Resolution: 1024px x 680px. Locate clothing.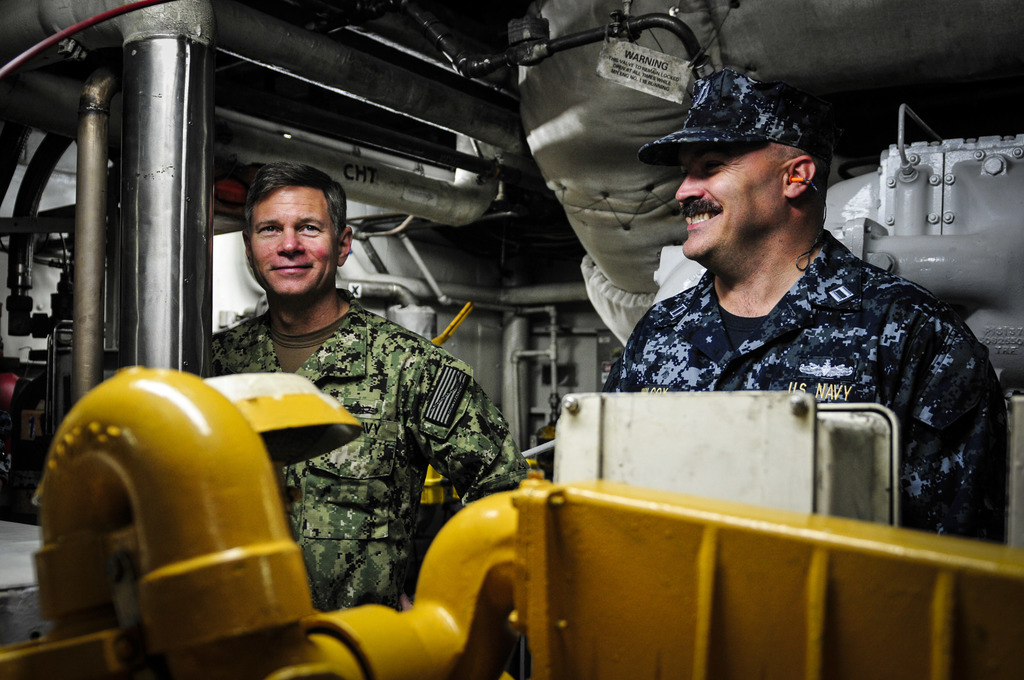
200/222/515/652.
